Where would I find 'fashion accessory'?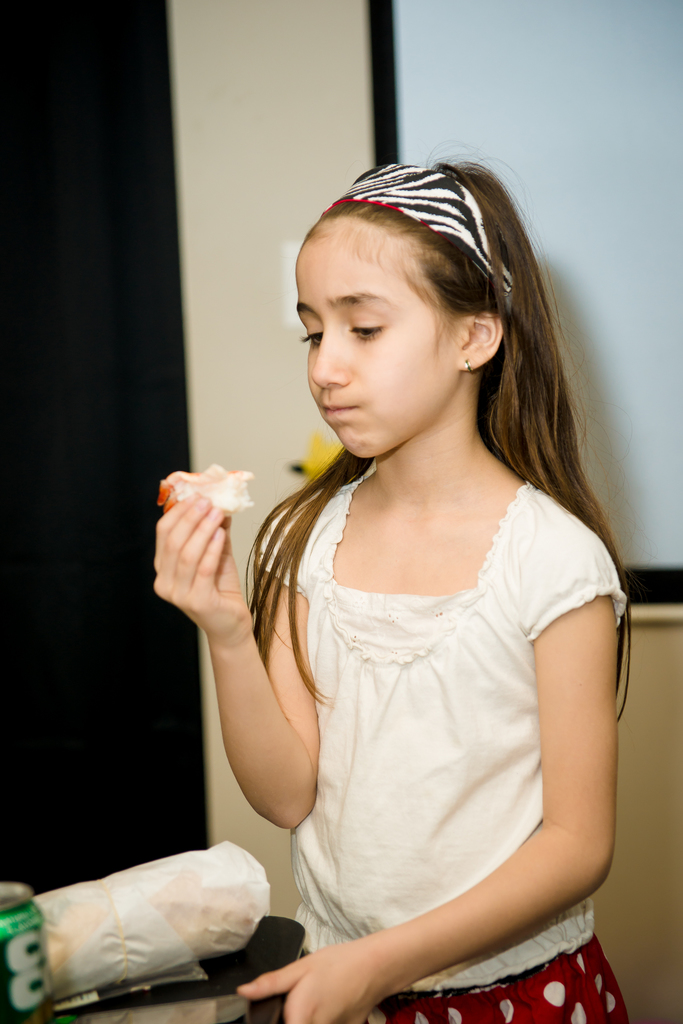
At Rect(464, 355, 475, 378).
